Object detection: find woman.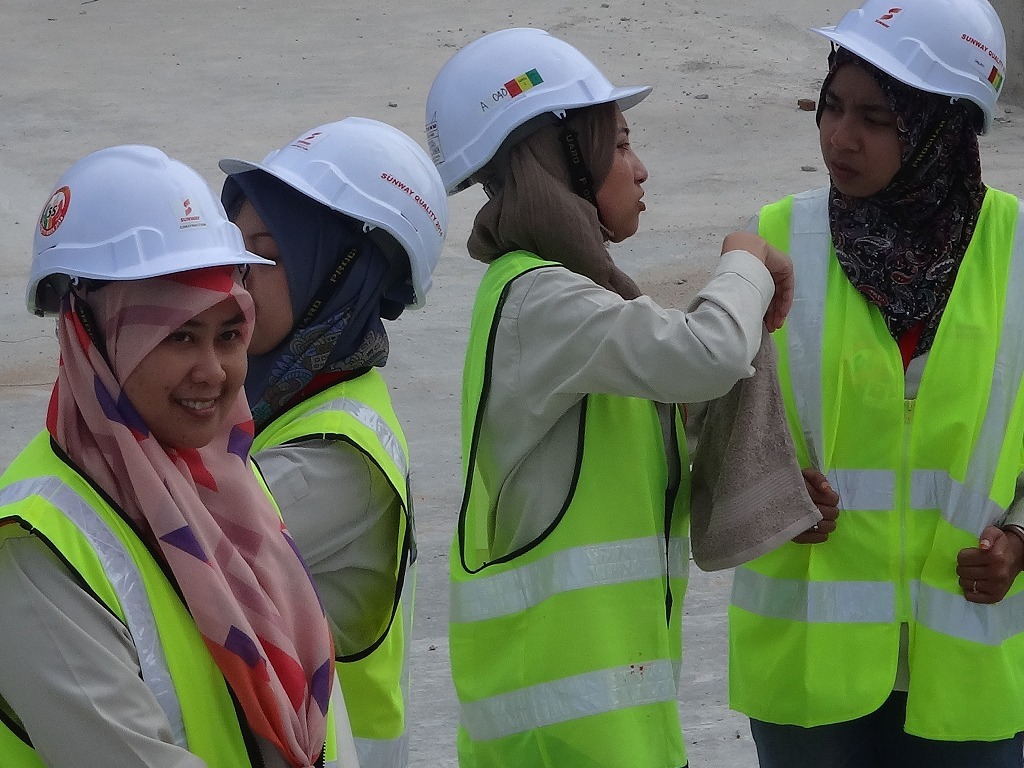
{"left": 461, "top": 71, "right": 865, "bottom": 729}.
